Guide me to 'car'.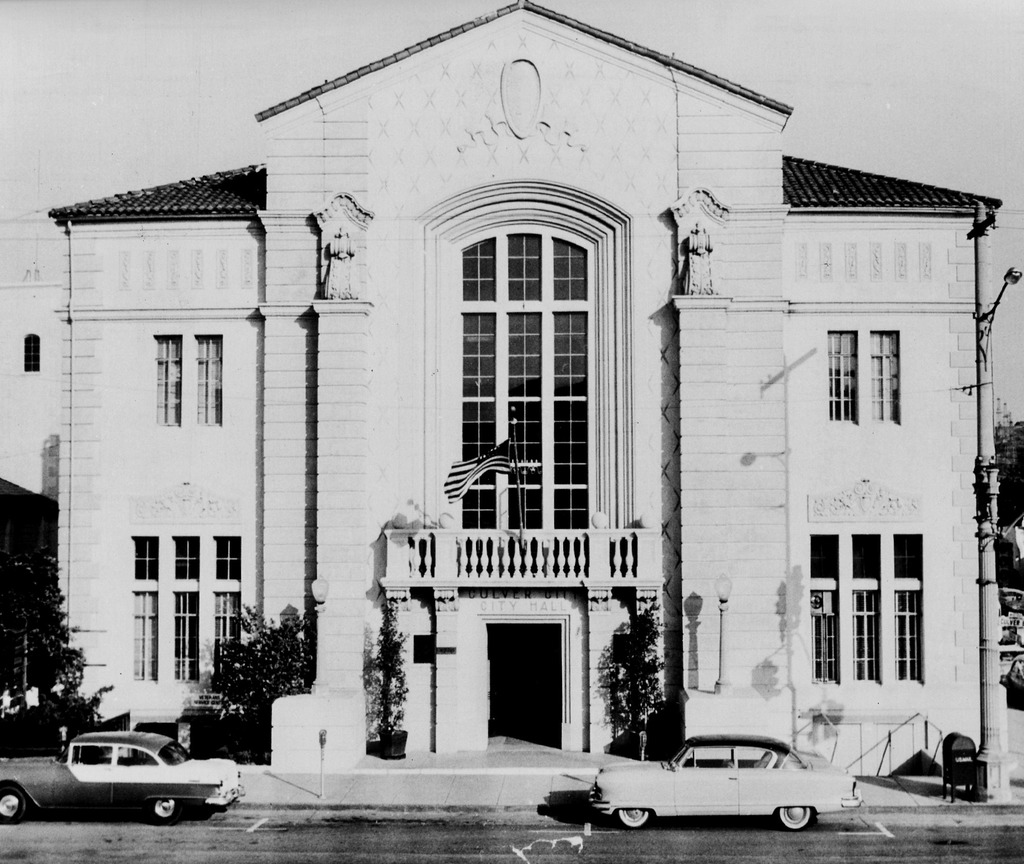
Guidance: 589/737/863/832.
